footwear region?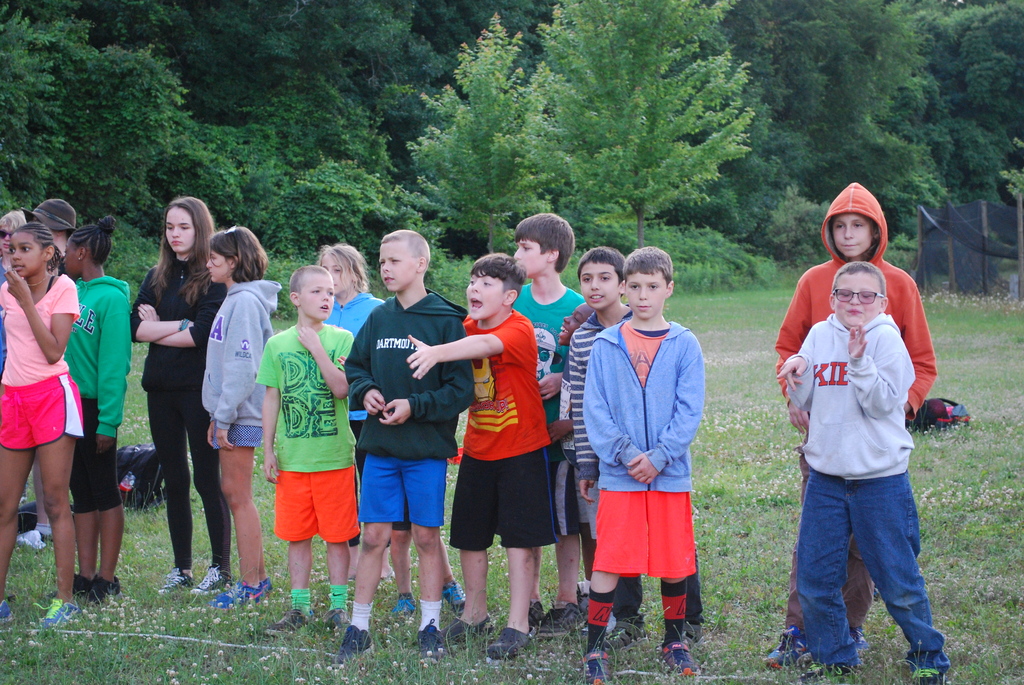
[262, 610, 308, 643]
